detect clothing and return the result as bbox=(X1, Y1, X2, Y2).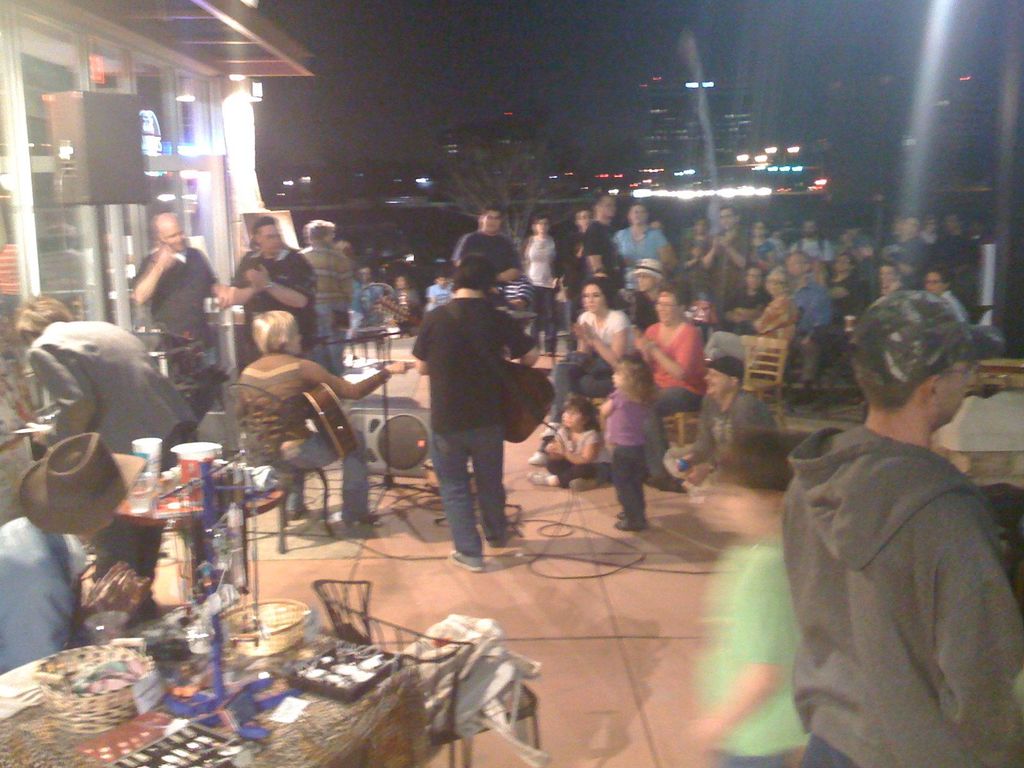
bbox=(582, 216, 630, 270).
